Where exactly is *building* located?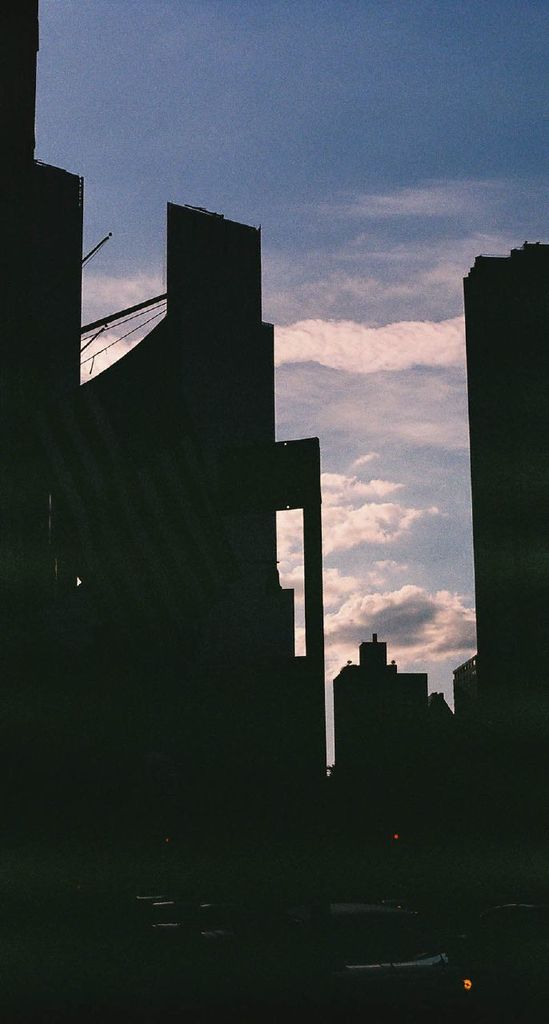
Its bounding box is (left=0, top=0, right=331, bottom=841).
